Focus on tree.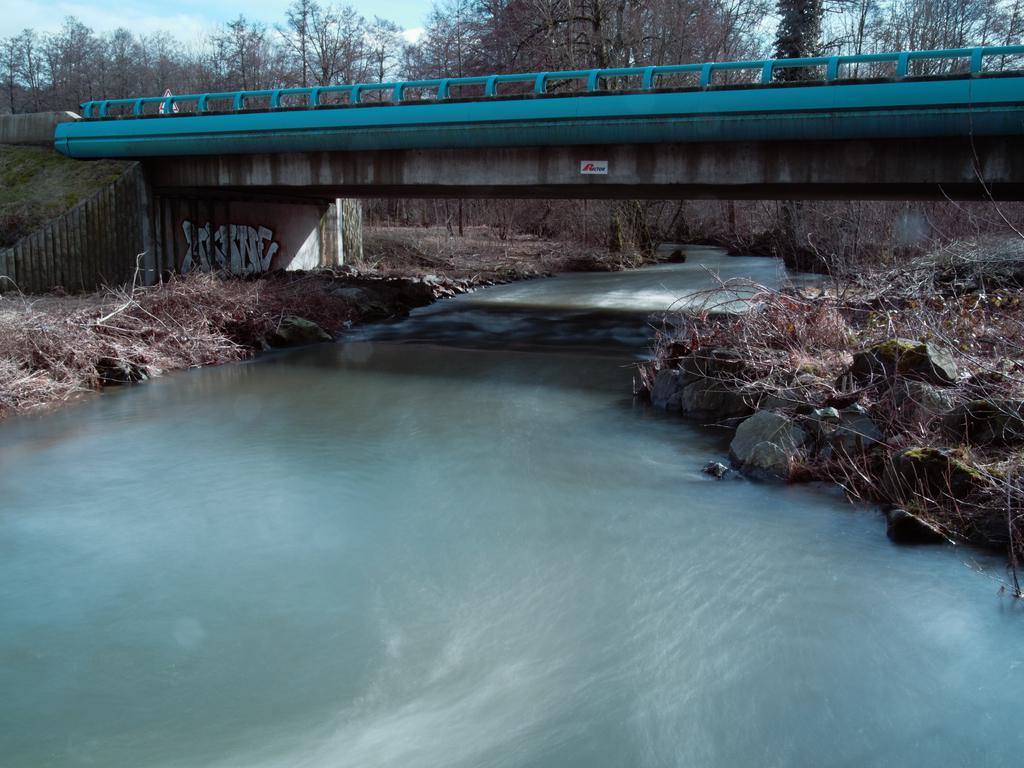
Focused at (left=2, top=32, right=54, bottom=104).
